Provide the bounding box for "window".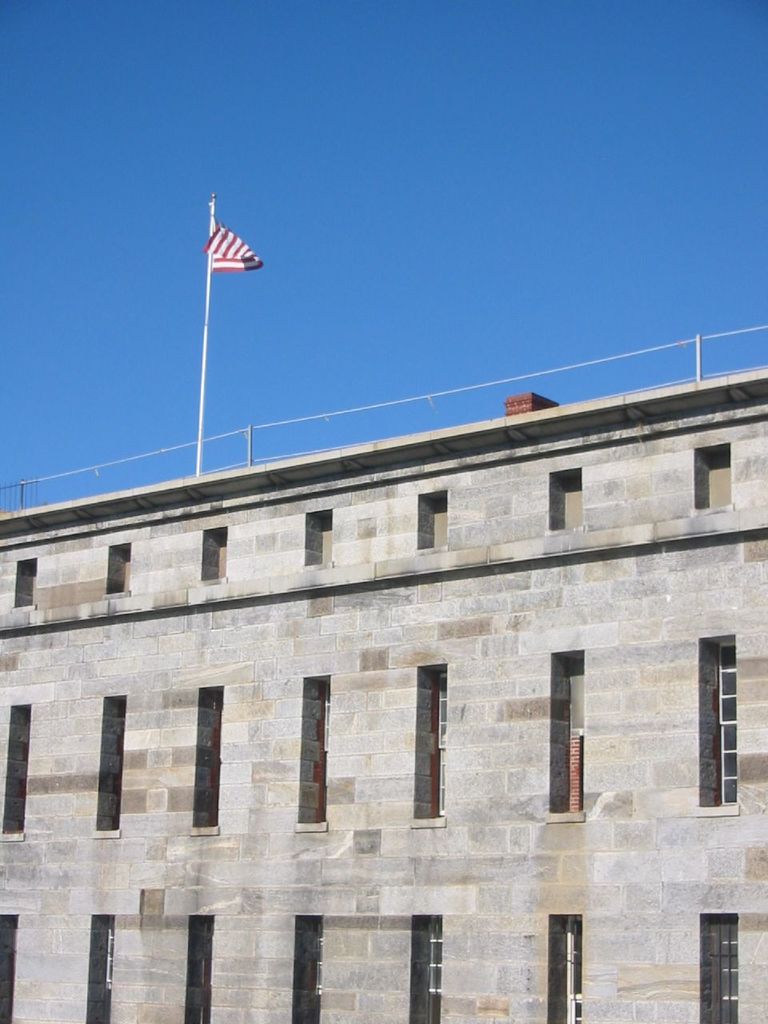
bbox(691, 909, 732, 1023).
